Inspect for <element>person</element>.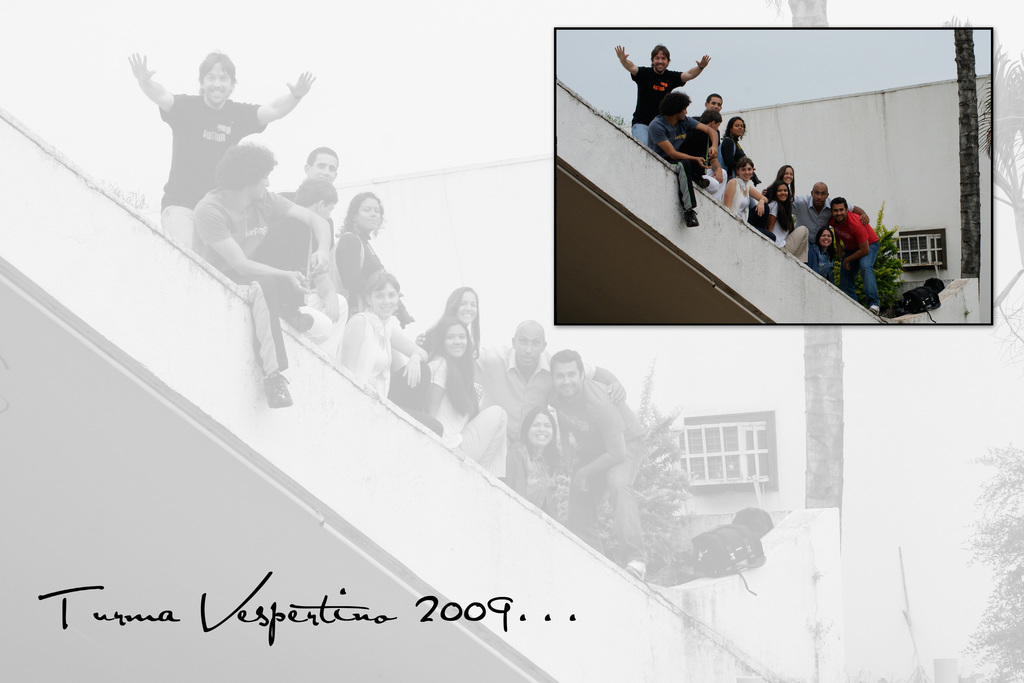
Inspection: {"x1": 777, "y1": 166, "x2": 806, "y2": 230}.
